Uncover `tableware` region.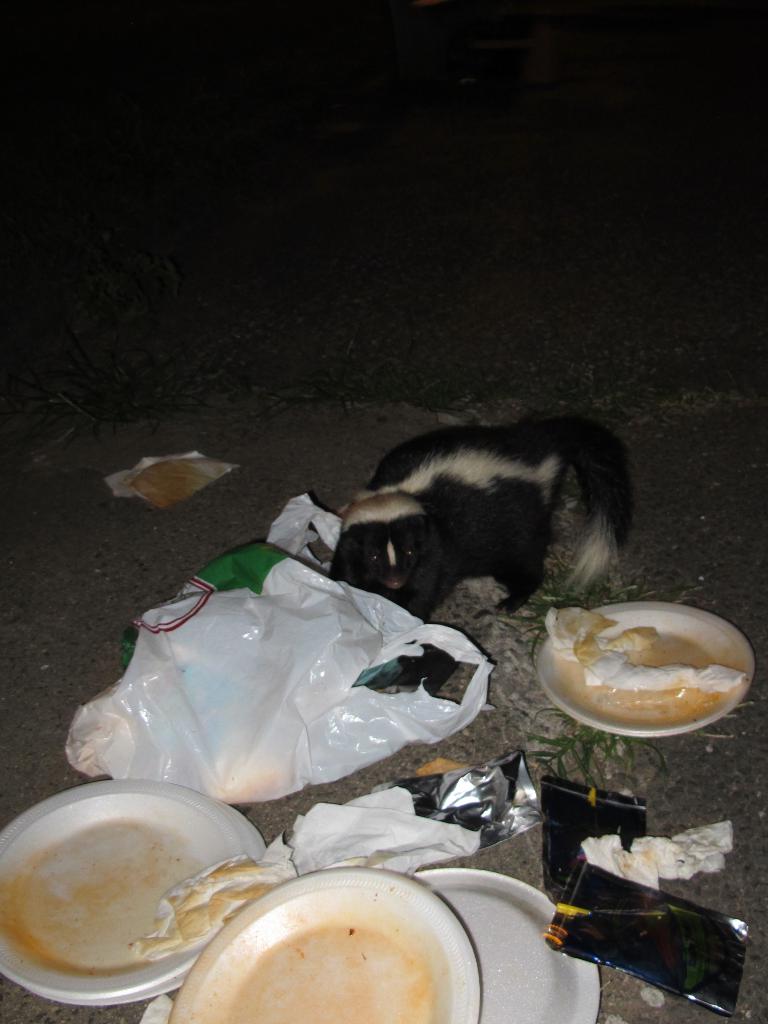
Uncovered: 411:862:600:1023.
